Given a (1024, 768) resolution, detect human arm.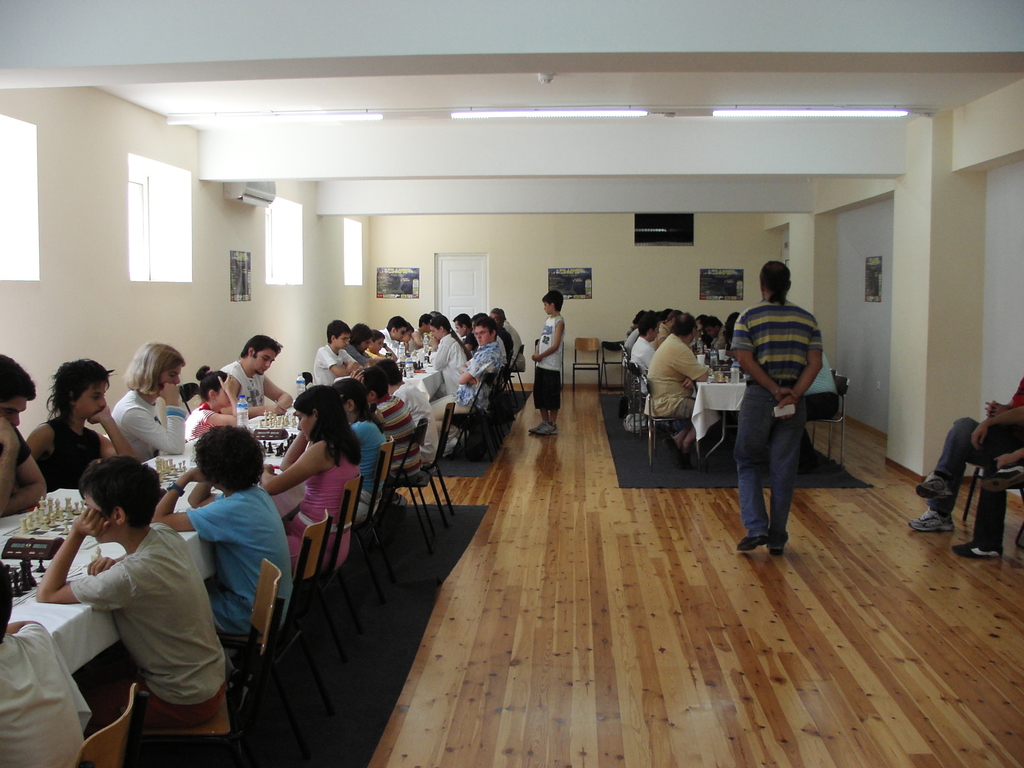
(x1=32, y1=500, x2=129, y2=607).
